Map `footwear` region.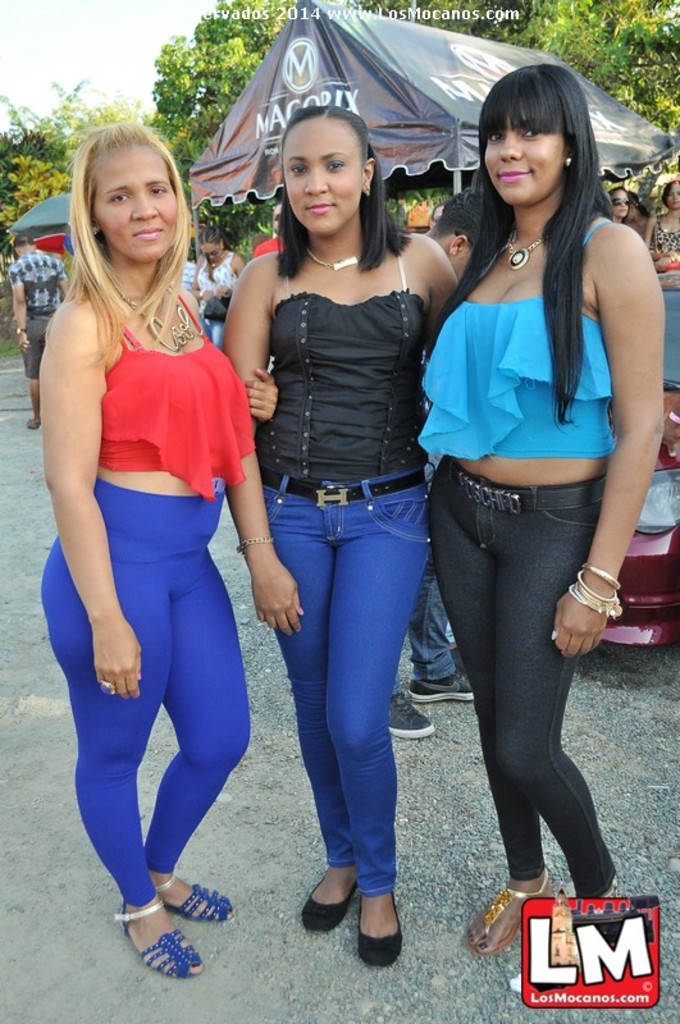
Mapped to 352, 890, 406, 970.
